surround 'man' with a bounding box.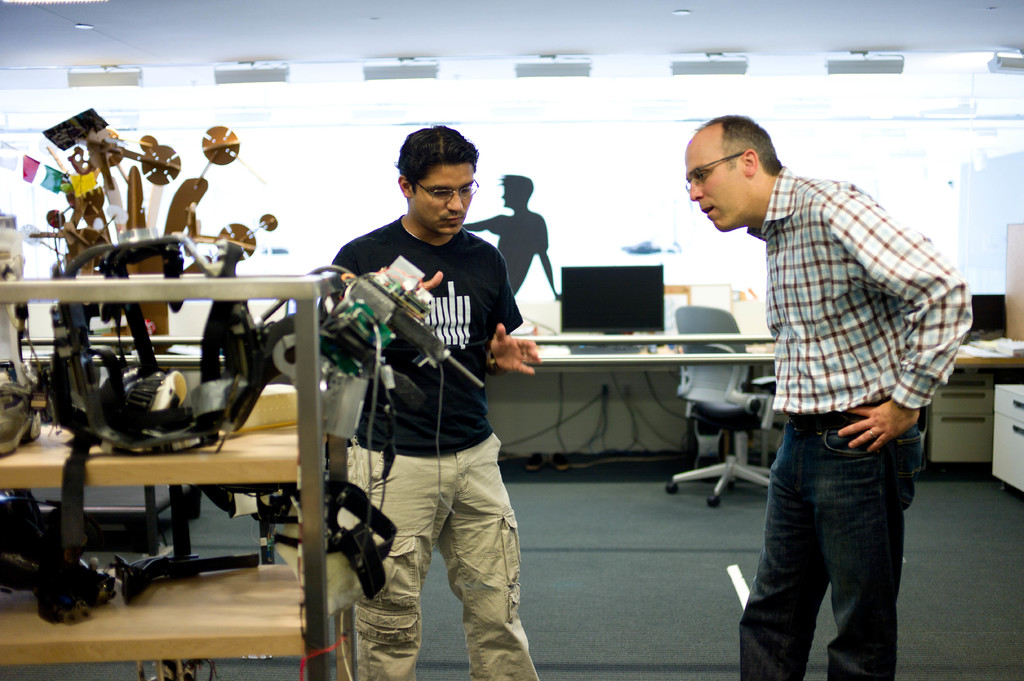
[left=458, top=171, right=561, bottom=298].
